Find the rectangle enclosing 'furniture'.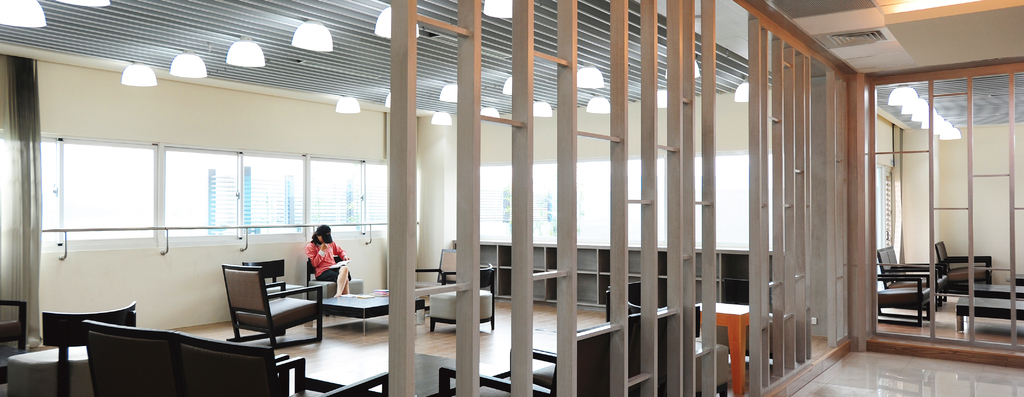
(left=701, top=300, right=749, bottom=396).
